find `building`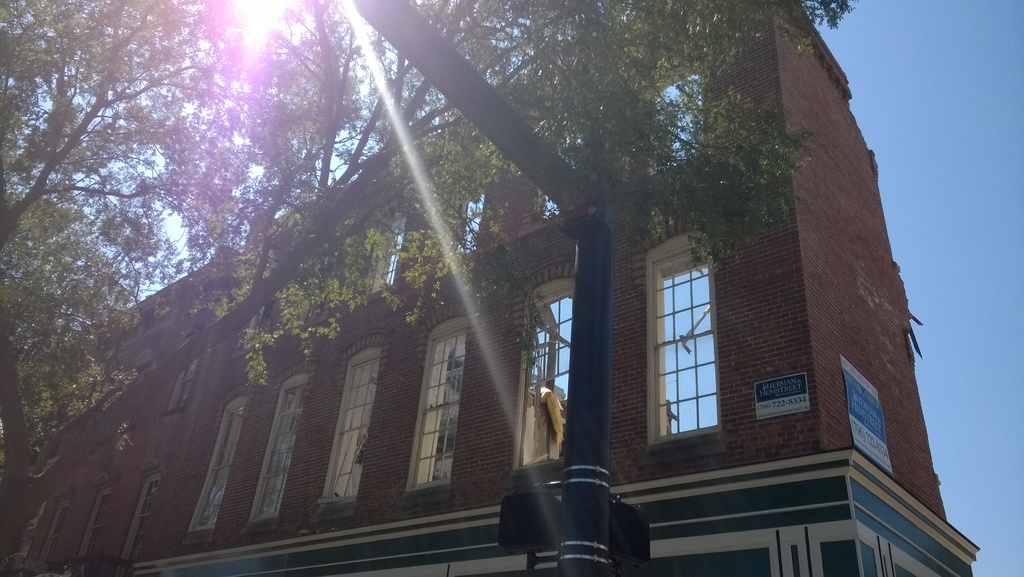
x1=0, y1=0, x2=980, y2=576
